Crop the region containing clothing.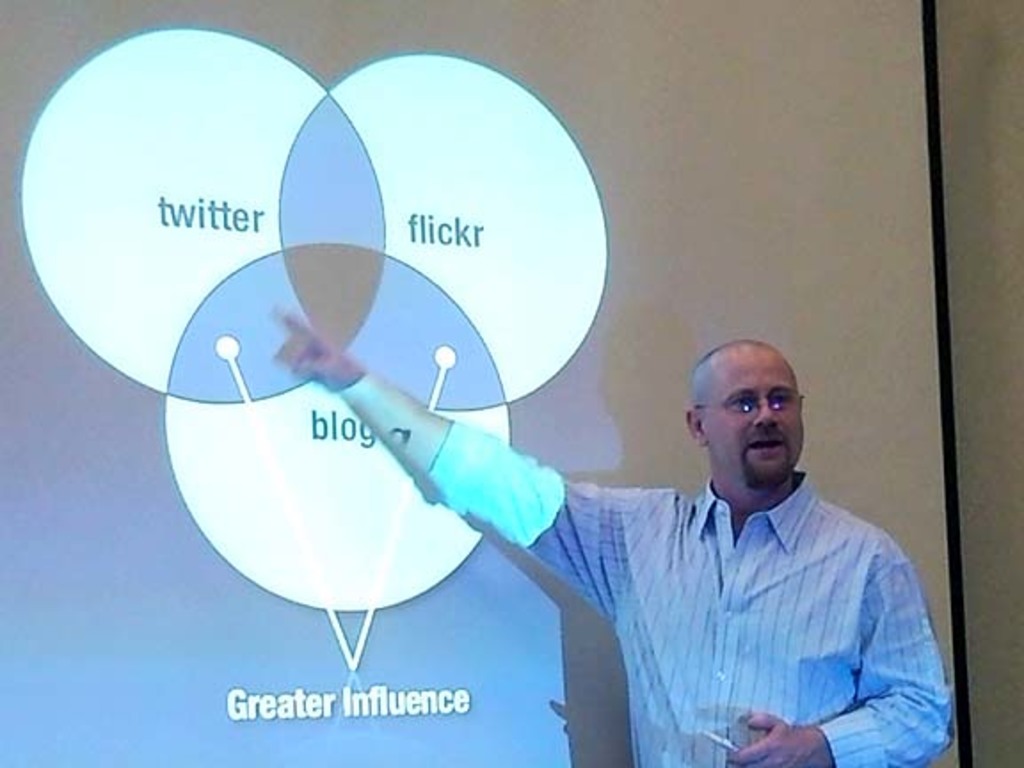
Crop region: 505, 425, 948, 752.
